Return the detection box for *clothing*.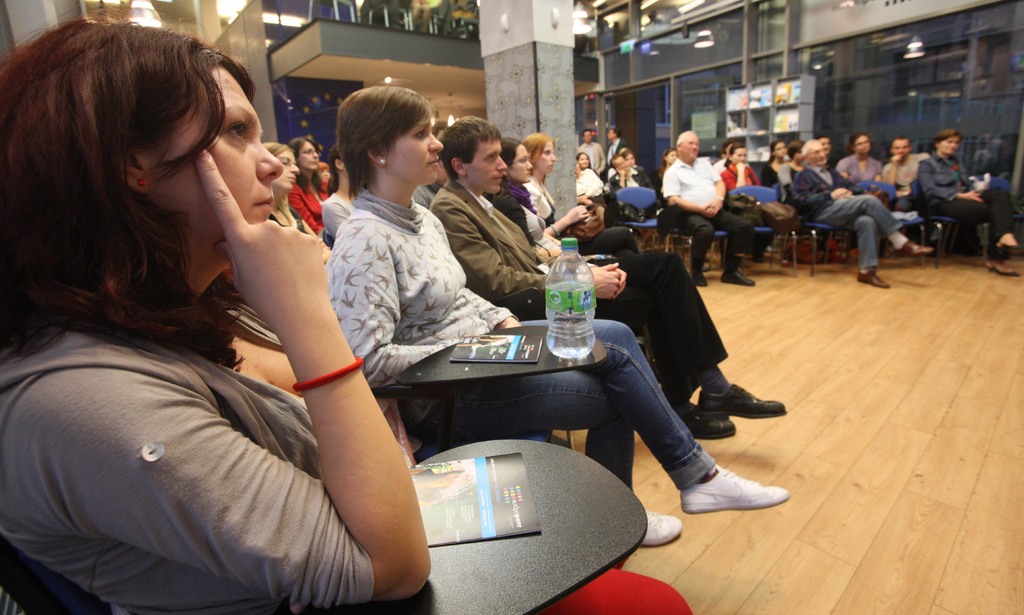
604,165,650,190.
